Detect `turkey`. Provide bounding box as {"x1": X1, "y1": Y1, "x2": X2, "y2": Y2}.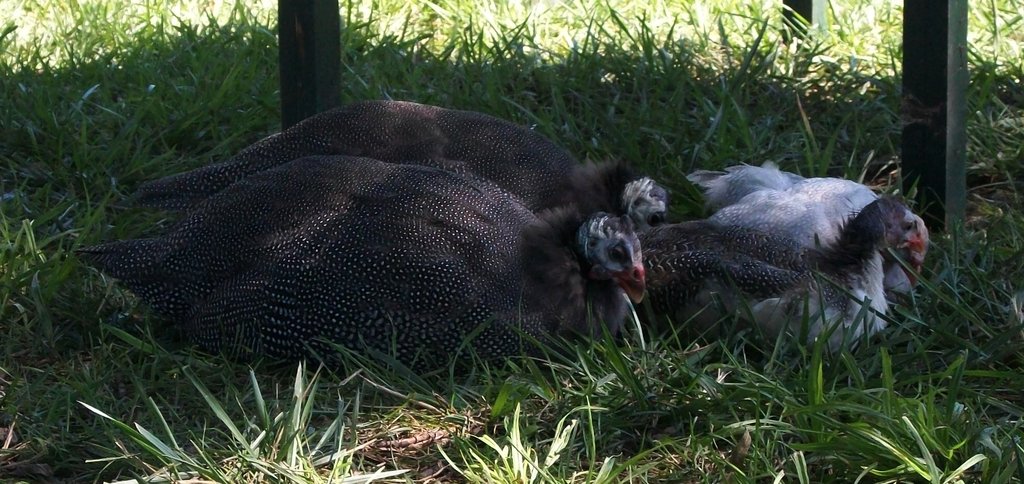
{"x1": 681, "y1": 157, "x2": 930, "y2": 294}.
